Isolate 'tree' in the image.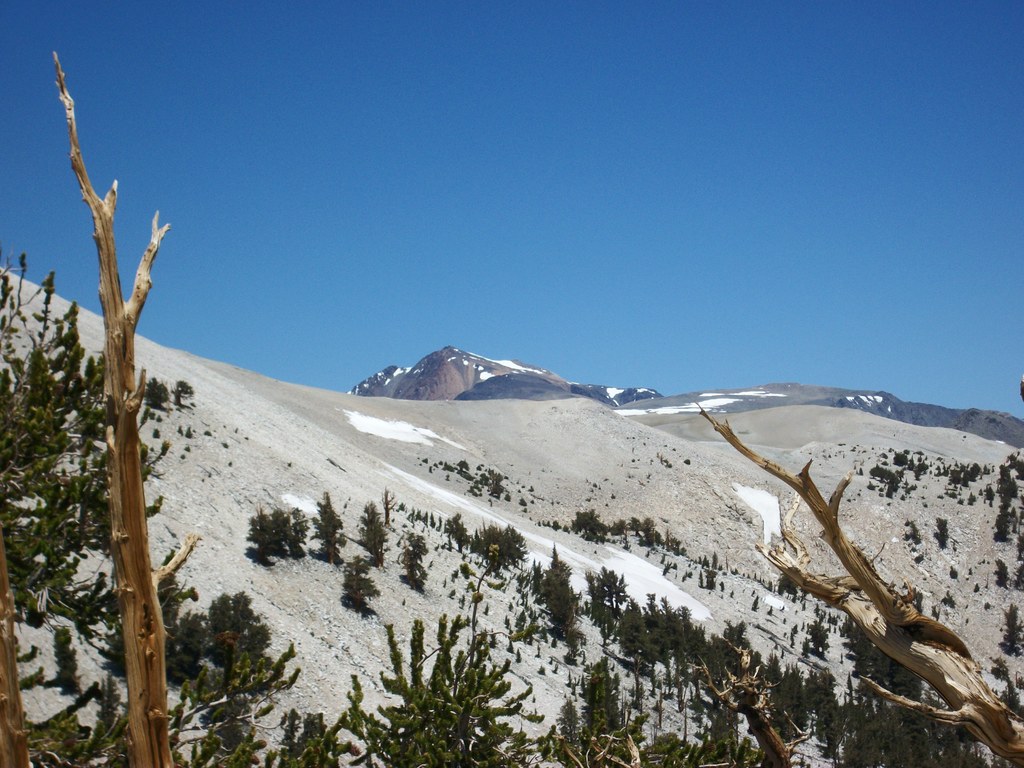
Isolated region: left=991, top=500, right=1020, bottom=543.
